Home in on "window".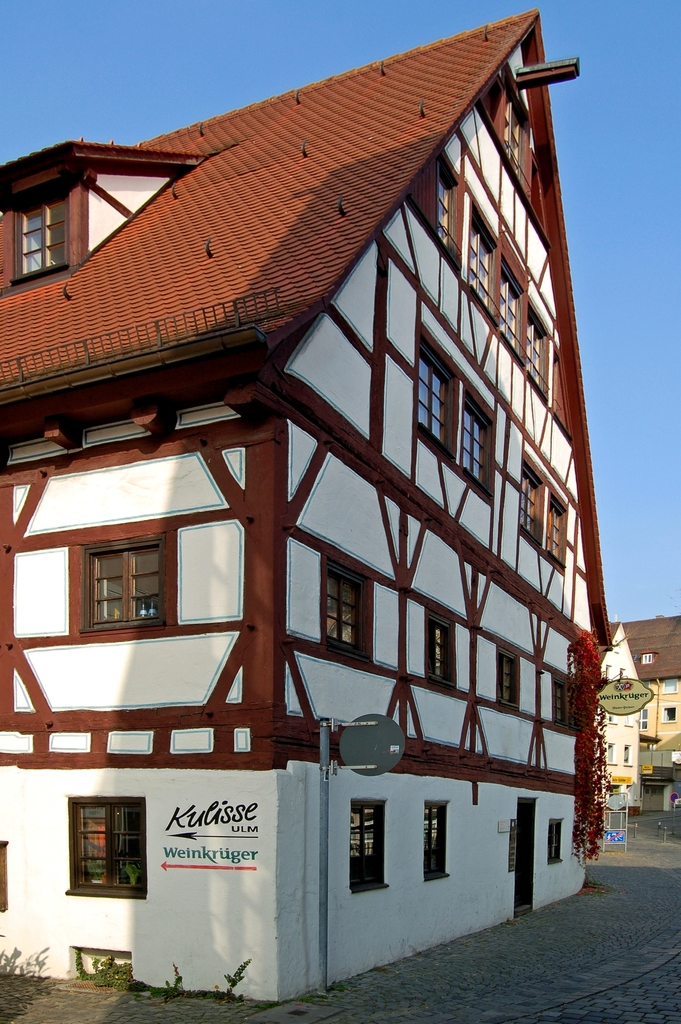
Homed in at crop(81, 534, 167, 634).
